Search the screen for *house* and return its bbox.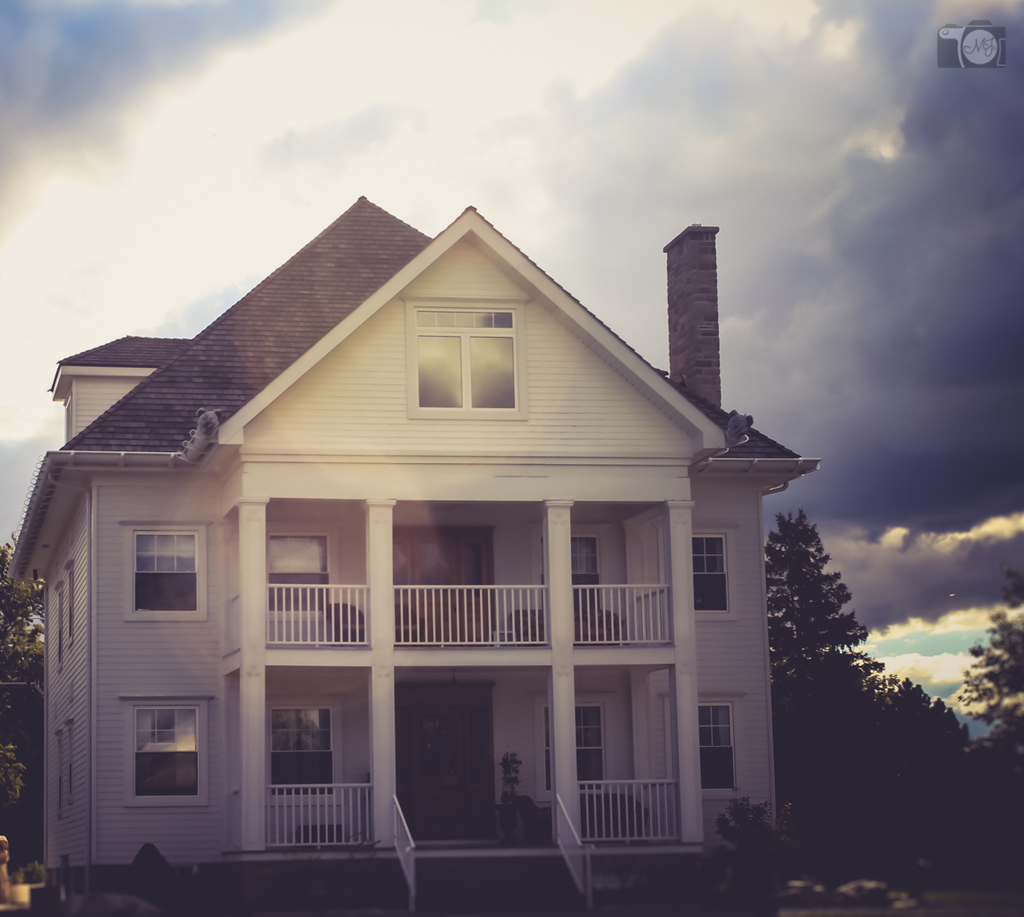
Found: bbox(0, 194, 821, 916).
